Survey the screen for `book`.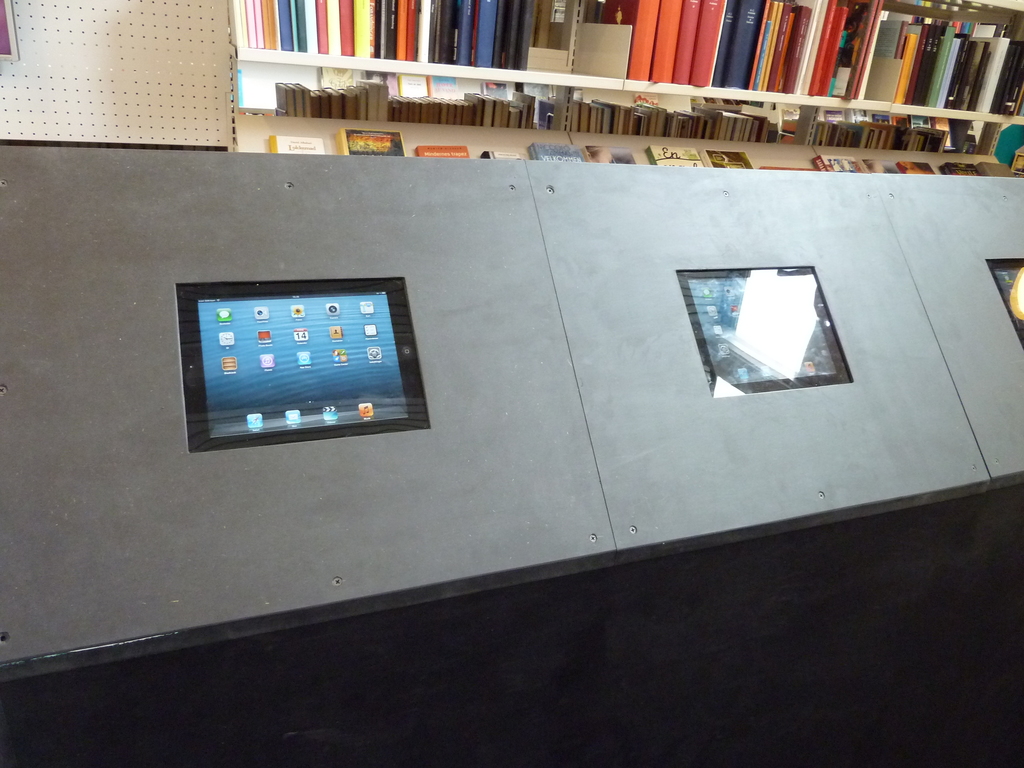
Survey found: <region>646, 143, 707, 169</region>.
